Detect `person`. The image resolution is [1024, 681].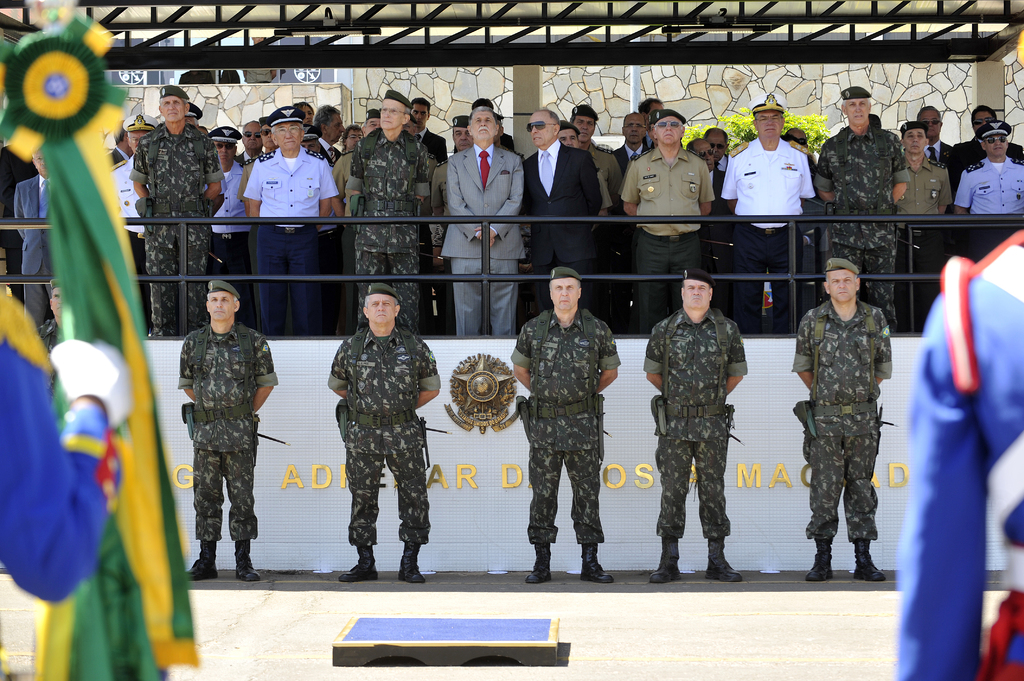
box=[328, 284, 441, 591].
